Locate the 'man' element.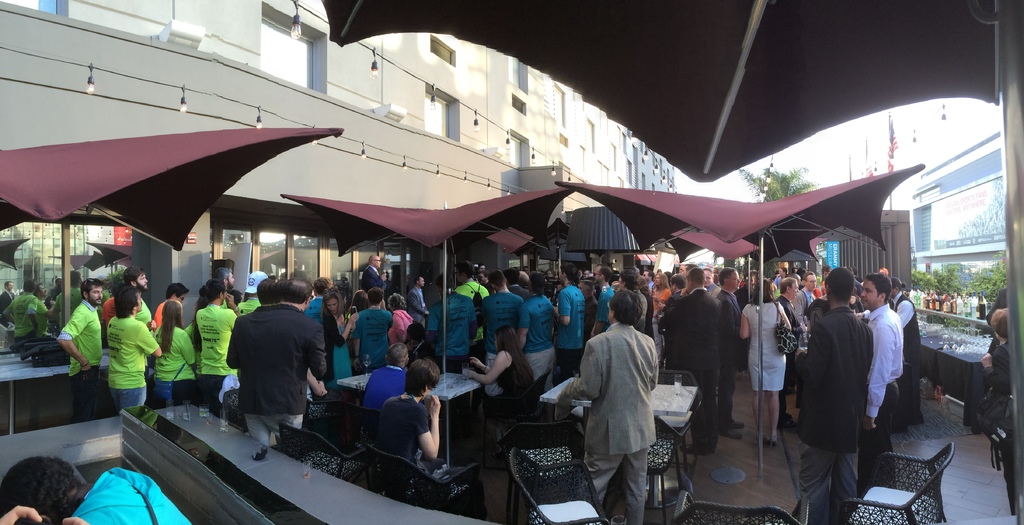
Element bbox: <box>431,270,477,376</box>.
